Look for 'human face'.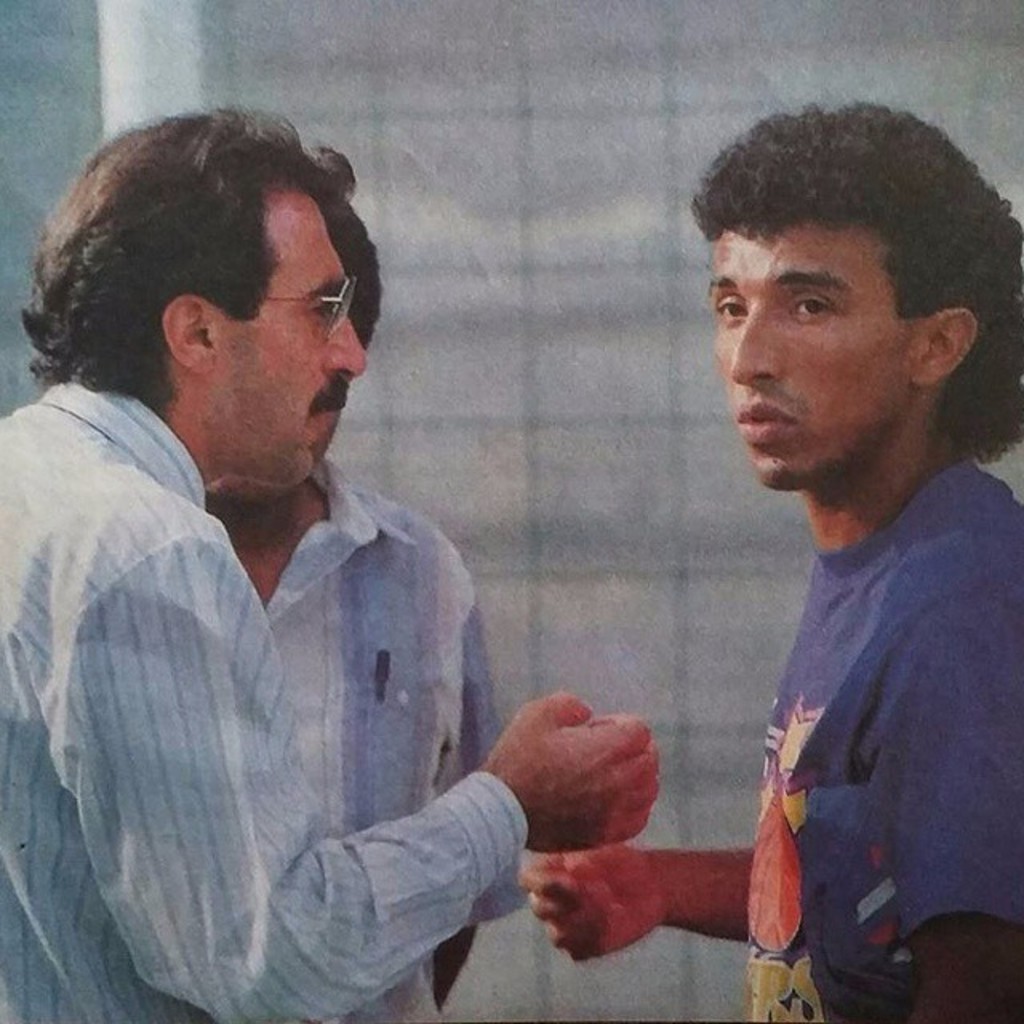
Found: <box>701,226,918,480</box>.
